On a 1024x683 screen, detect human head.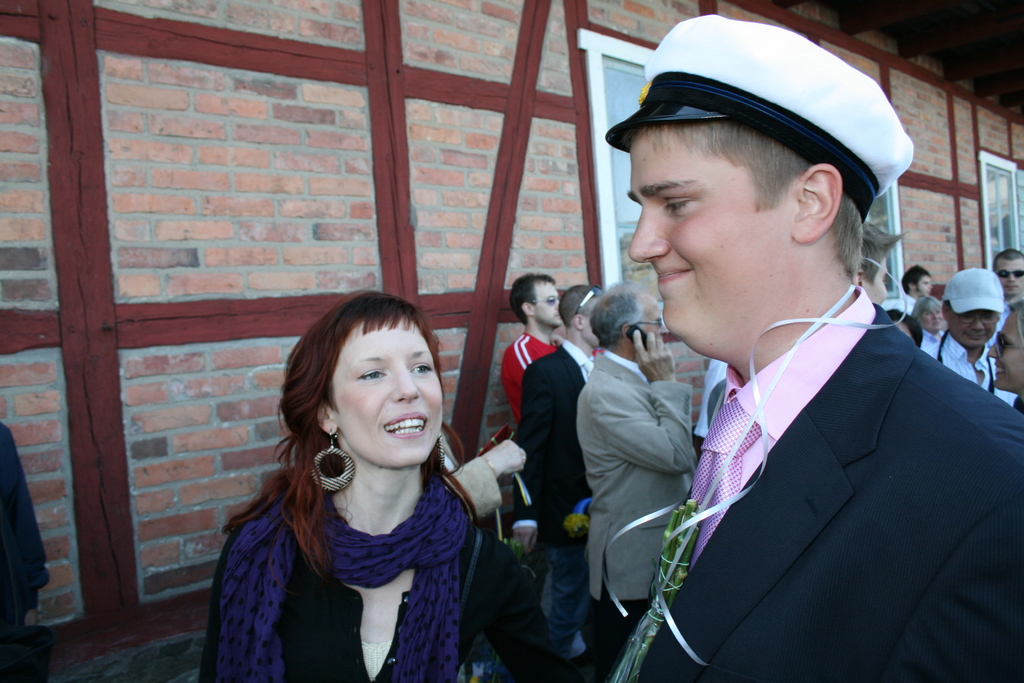
(x1=511, y1=276, x2=564, y2=334).
